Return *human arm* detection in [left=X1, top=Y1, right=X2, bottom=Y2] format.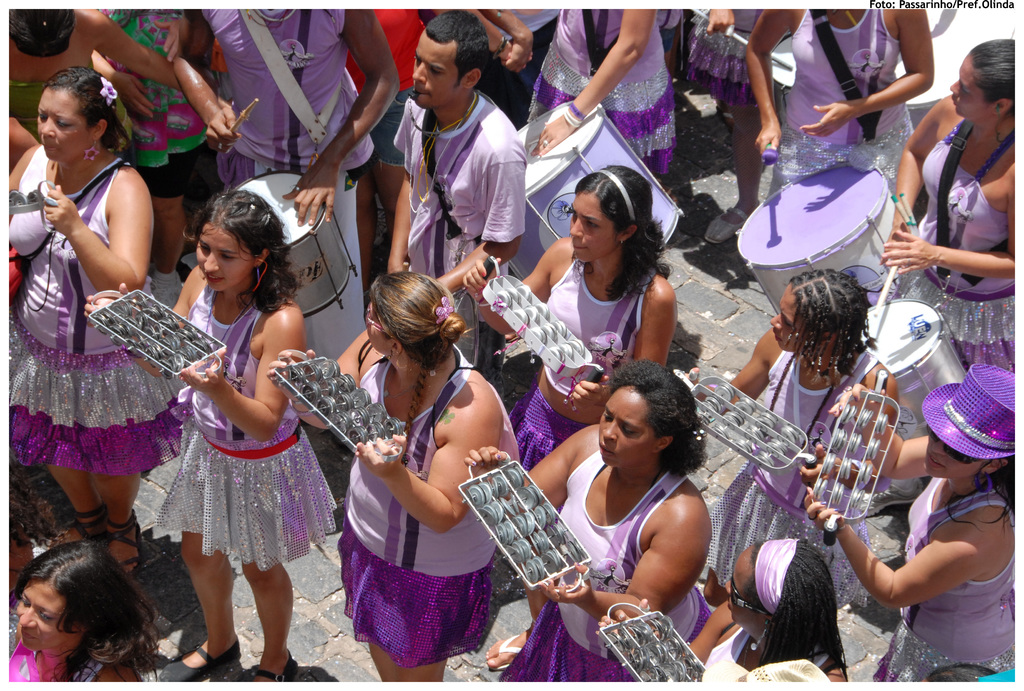
[left=798, top=370, right=900, bottom=483].
